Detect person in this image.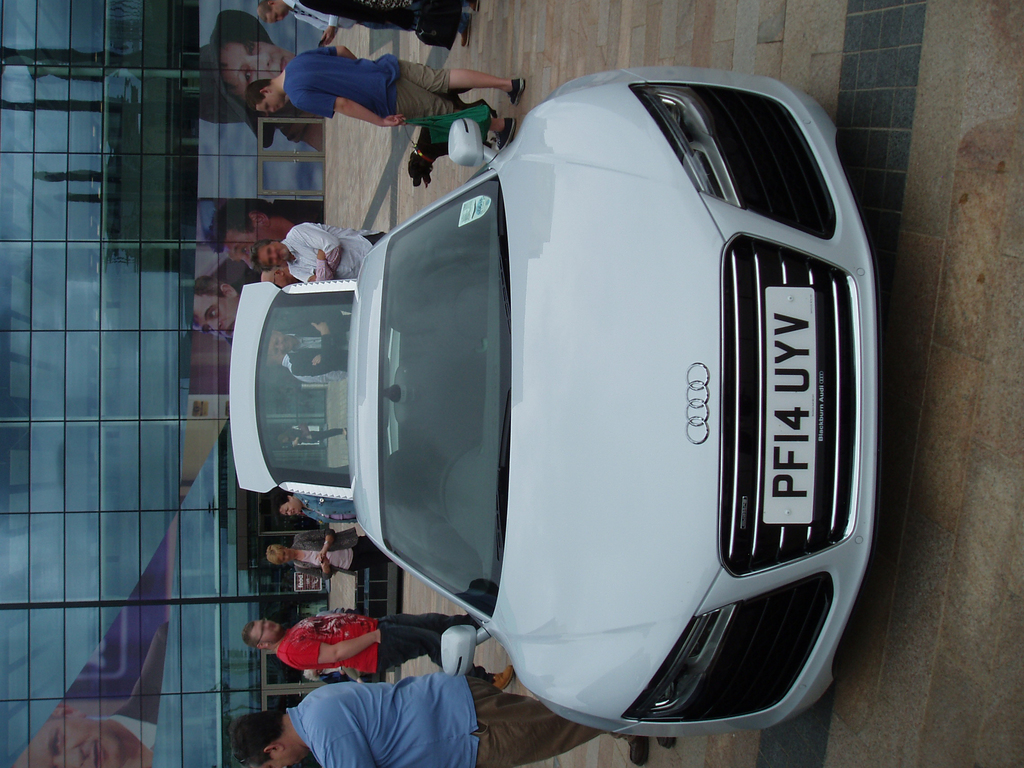
Detection: region(261, 305, 353, 380).
